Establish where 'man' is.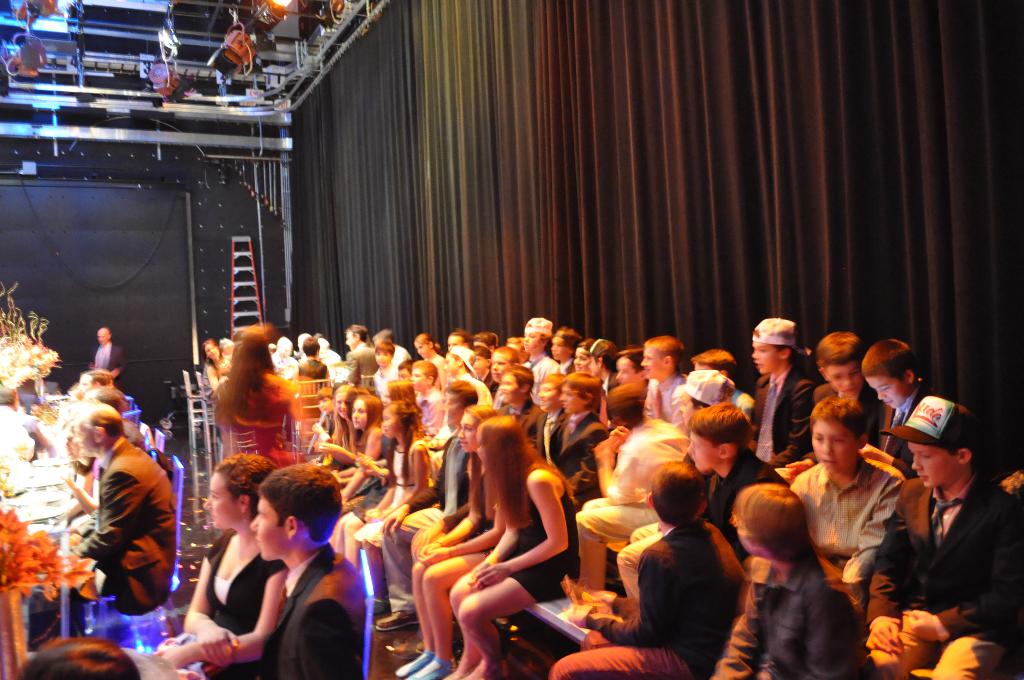
Established at bbox(20, 398, 180, 655).
